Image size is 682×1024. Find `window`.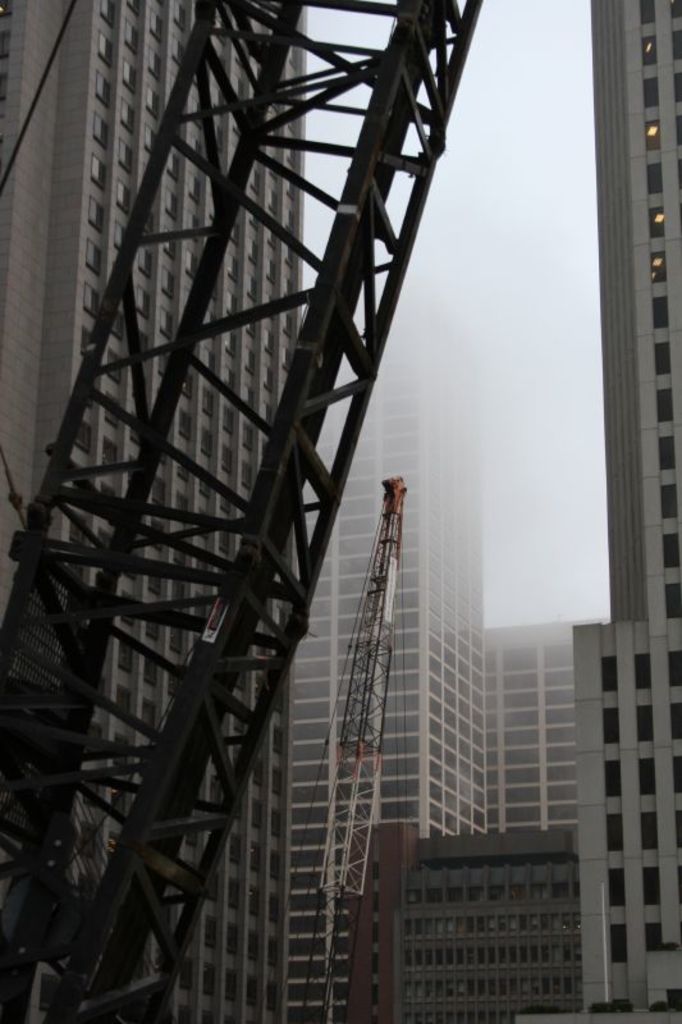
x1=645, y1=31, x2=655, y2=67.
